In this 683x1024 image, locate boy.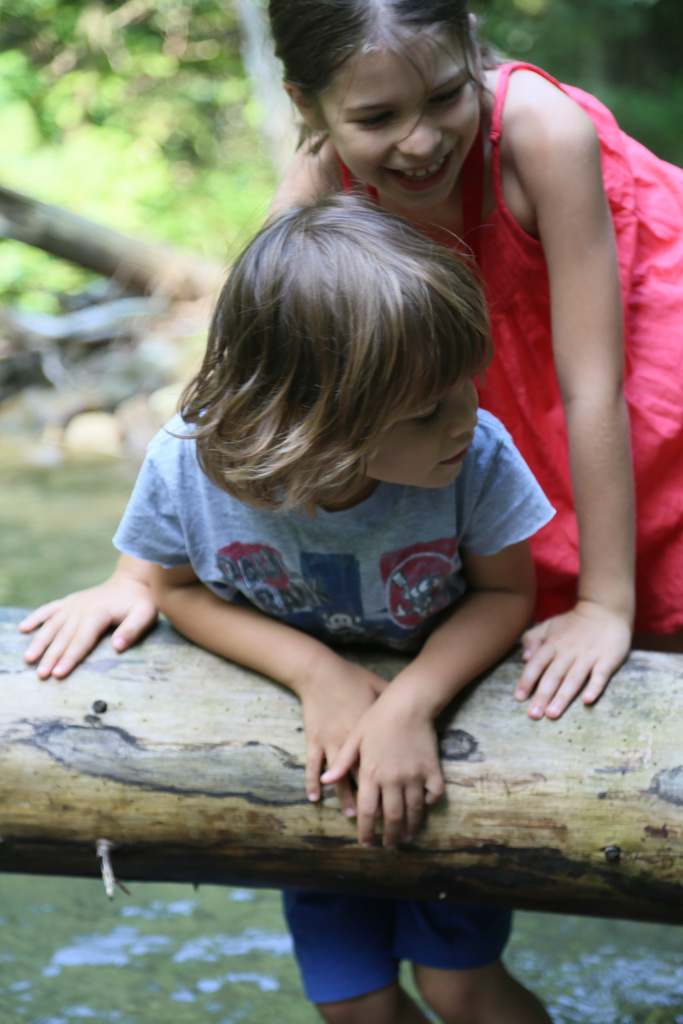
Bounding box: box(119, 184, 563, 1023).
